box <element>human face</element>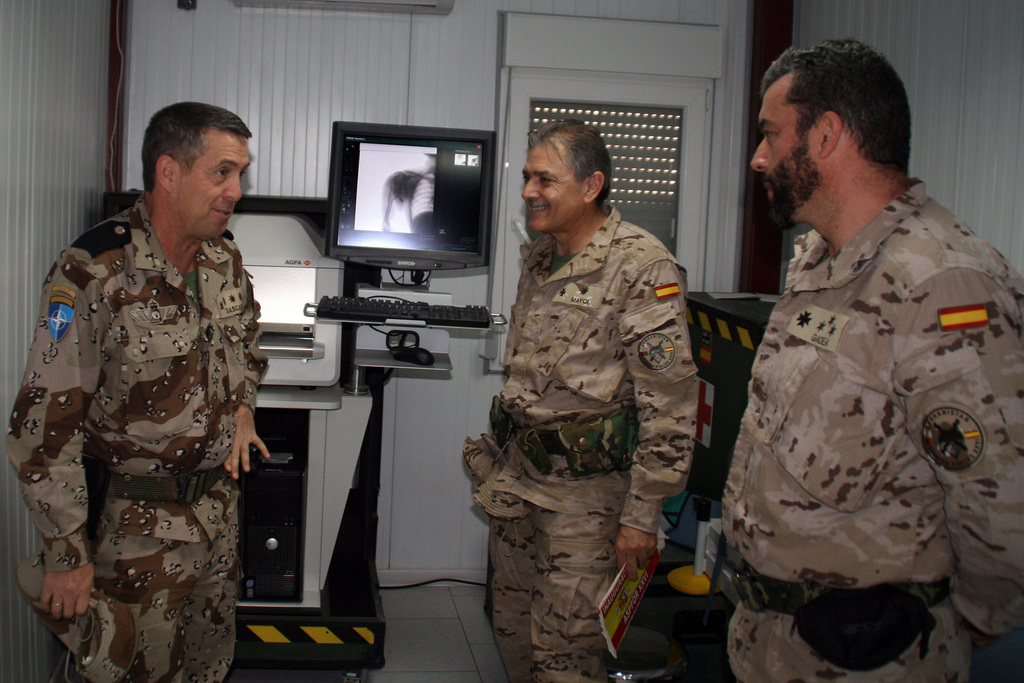
box(166, 129, 253, 244)
